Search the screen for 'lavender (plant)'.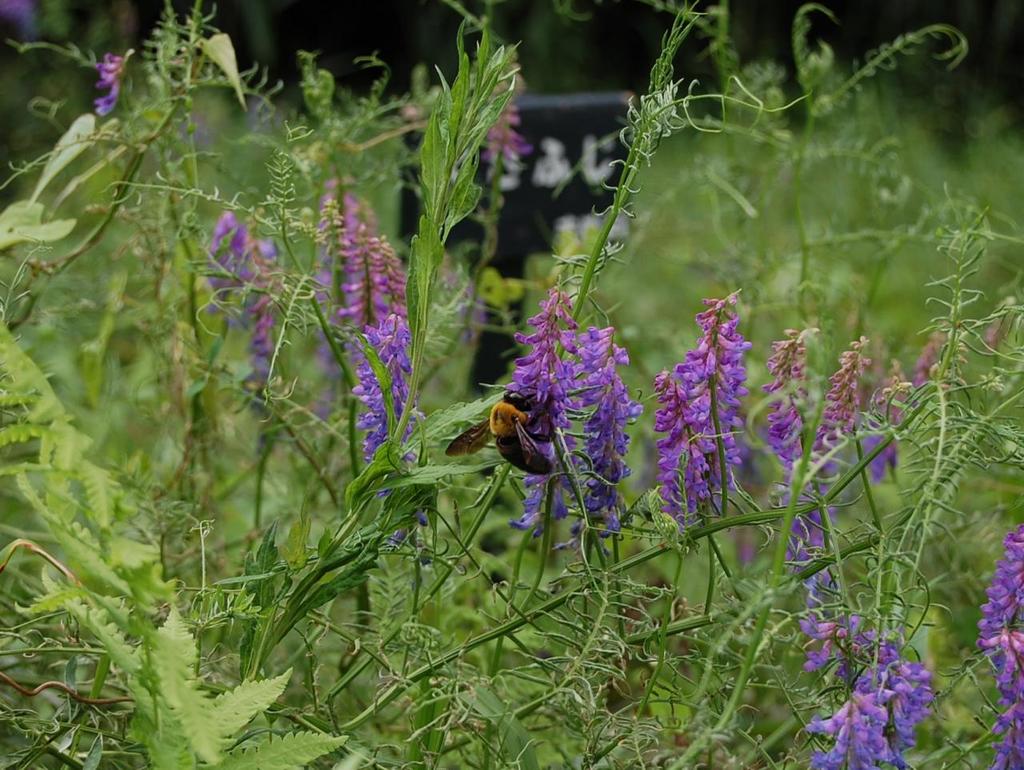
Found at pyautogui.locateOnScreen(492, 271, 589, 523).
